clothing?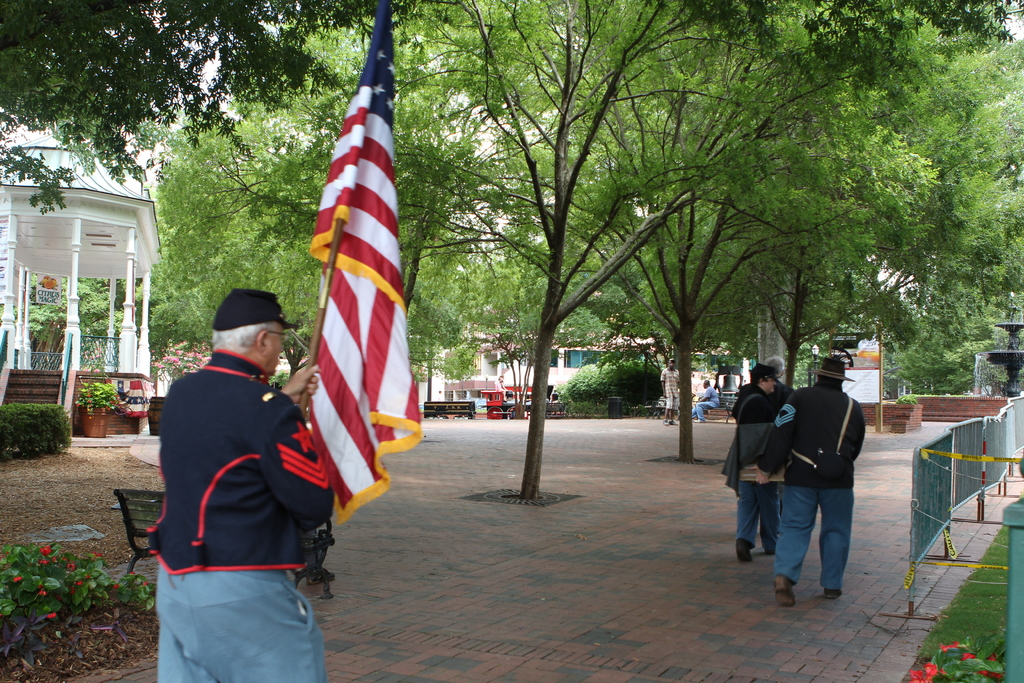
l=765, t=373, r=867, b=596
